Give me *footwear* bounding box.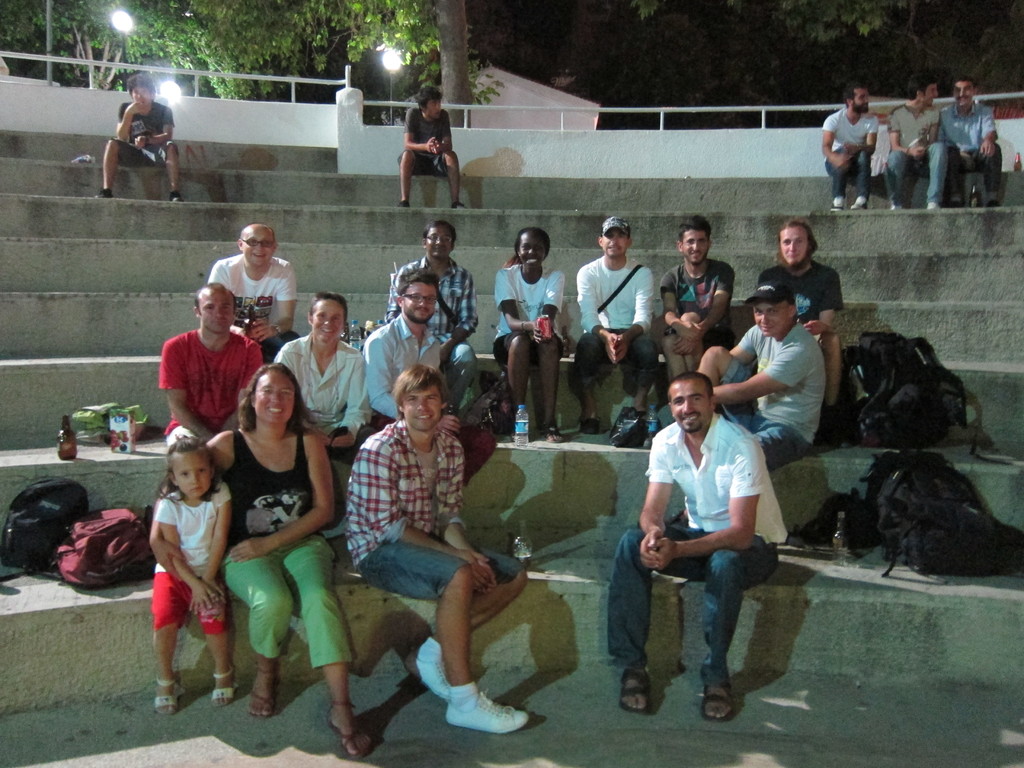
(x1=441, y1=682, x2=531, y2=735).
